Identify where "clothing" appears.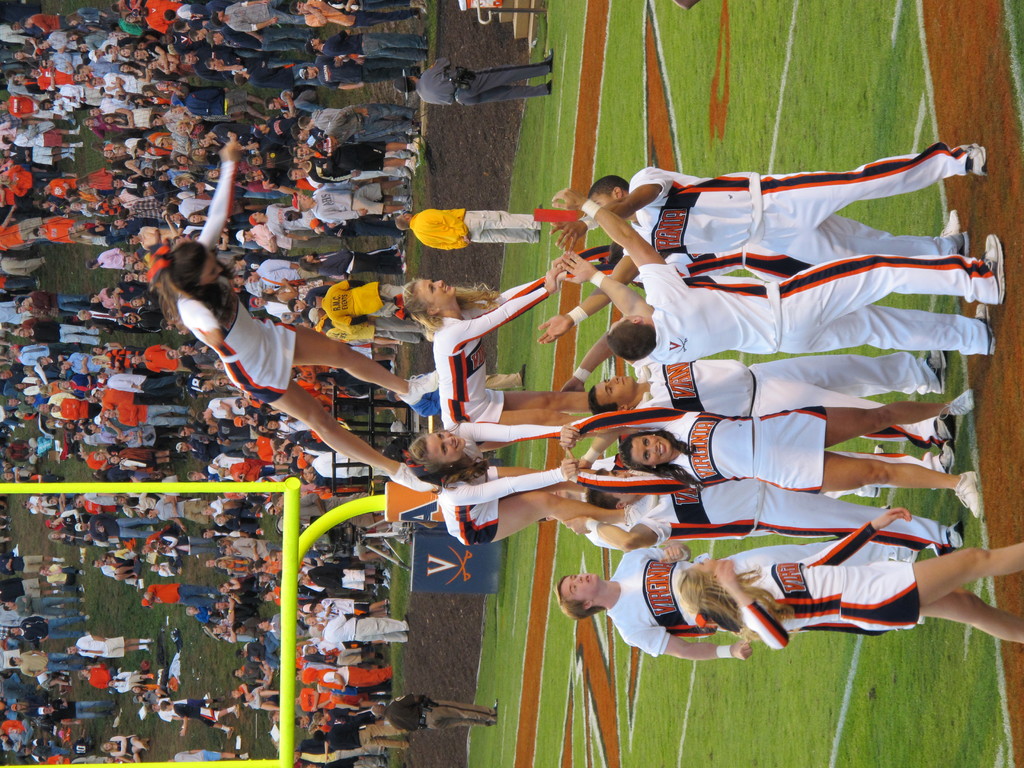
Appears at pyautogui.locateOnScreen(29, 497, 54, 515).
